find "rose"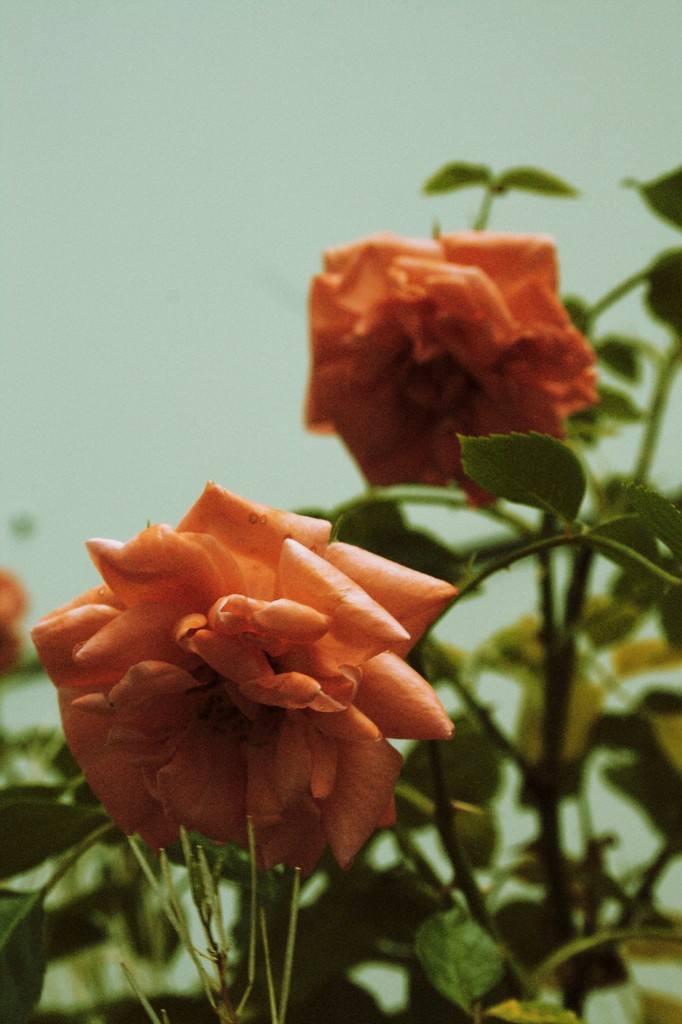
[x1=299, y1=232, x2=598, y2=509]
